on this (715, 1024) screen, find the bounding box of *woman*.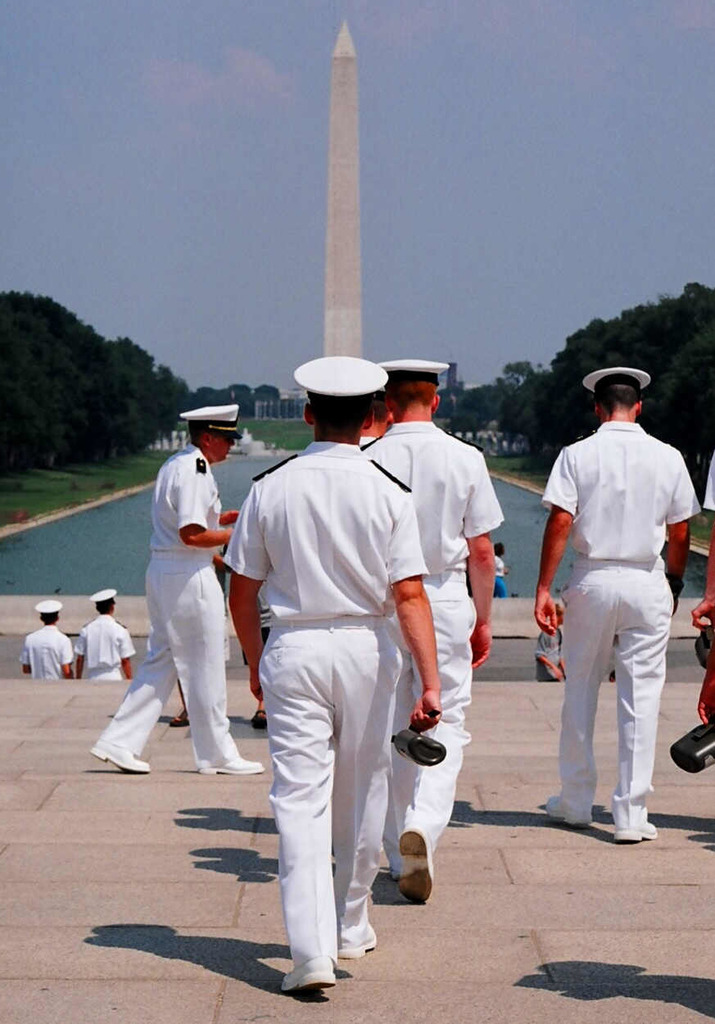
Bounding box: BBox(494, 543, 506, 591).
